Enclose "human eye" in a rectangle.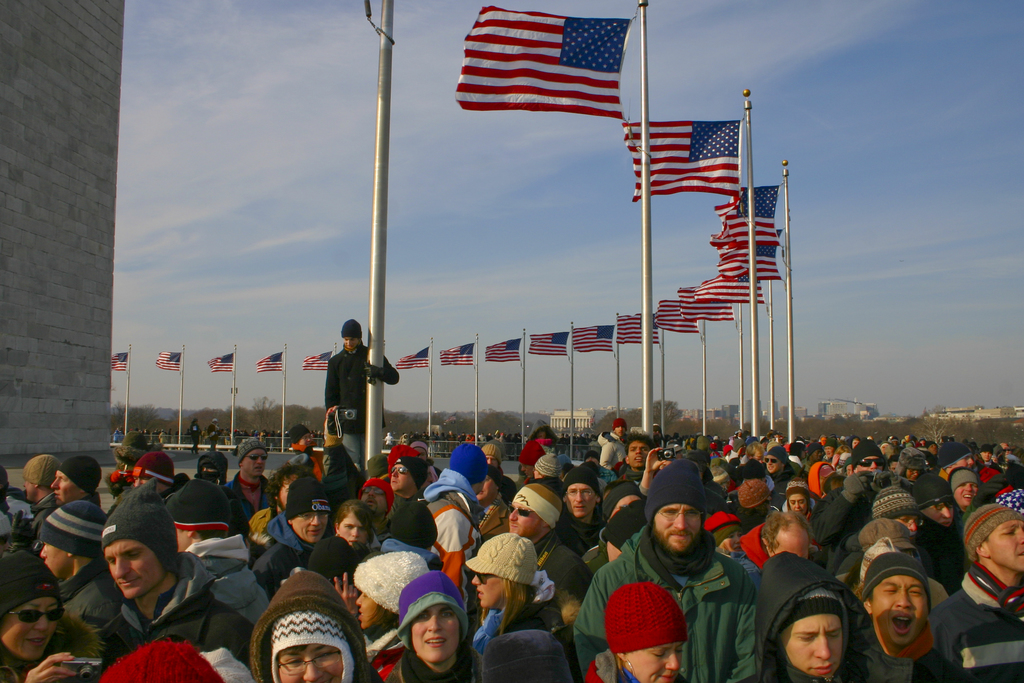
left=642, top=446, right=647, bottom=451.
